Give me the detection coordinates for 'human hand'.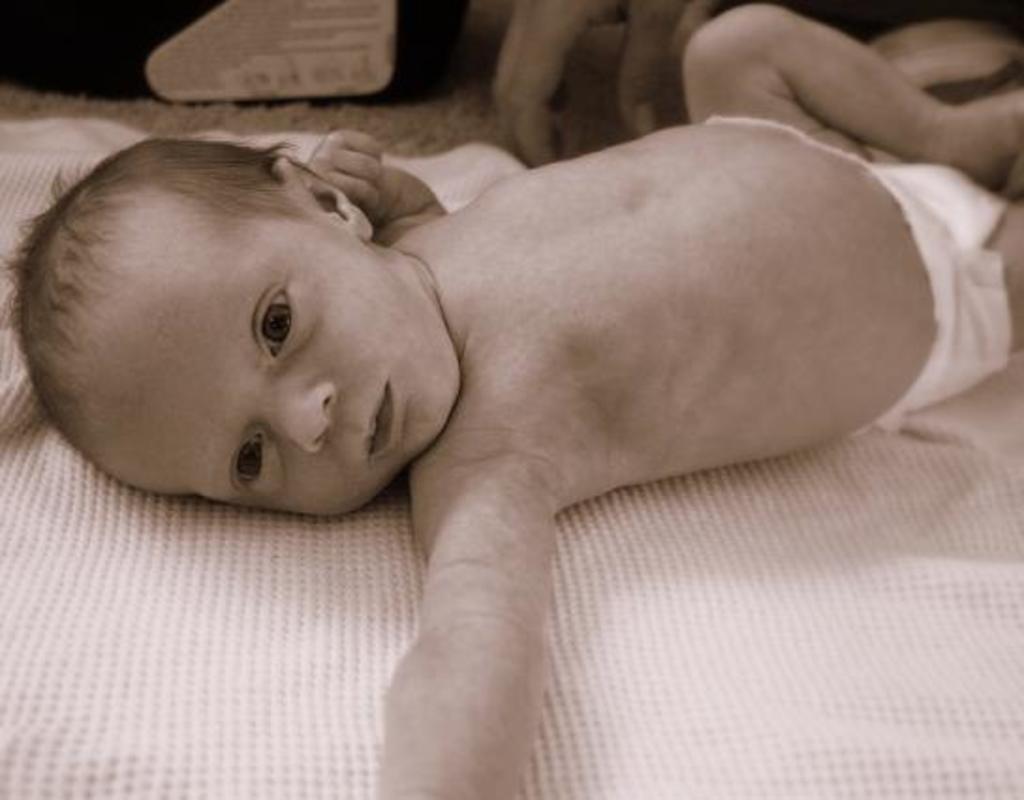
[x1=492, y1=0, x2=686, y2=171].
